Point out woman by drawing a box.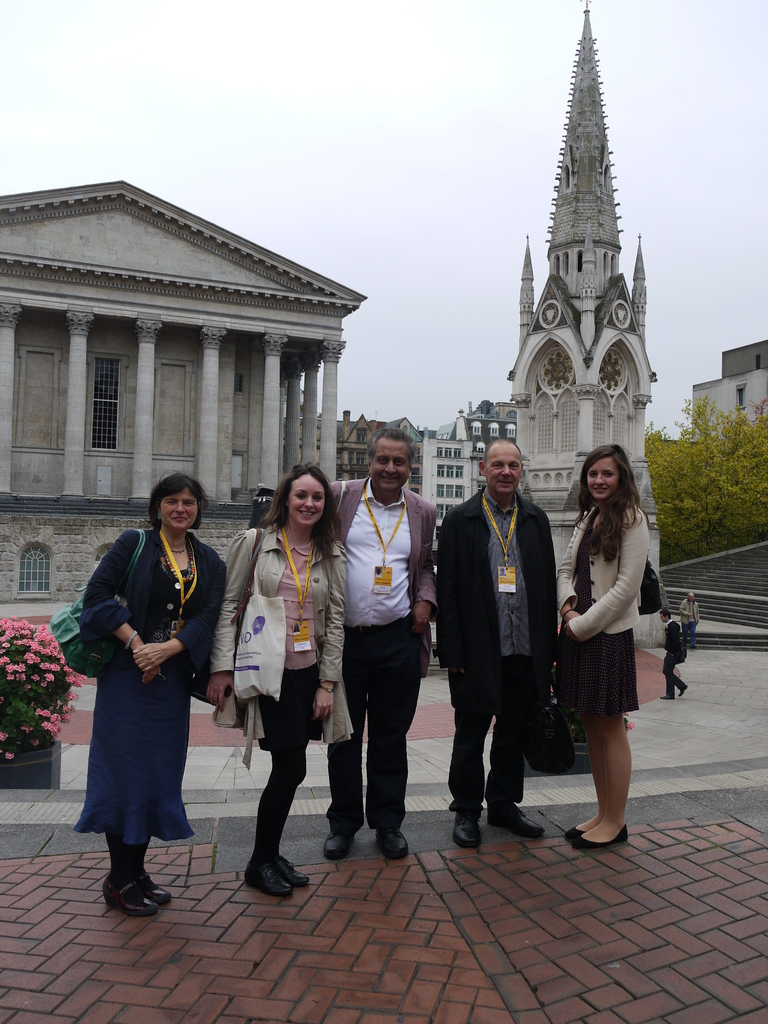
<bbox>71, 485, 217, 915</bbox>.
